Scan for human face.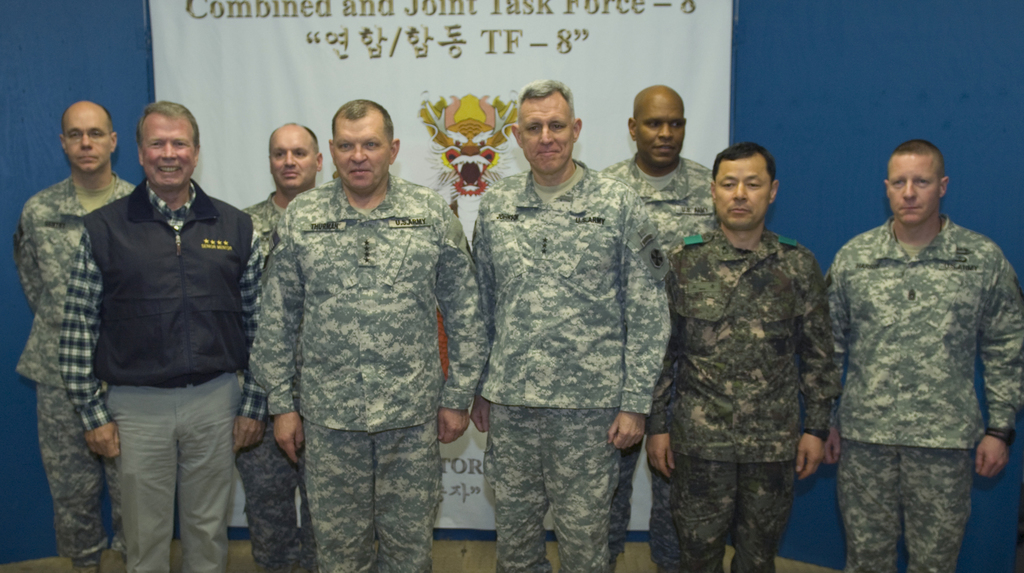
Scan result: crop(66, 110, 107, 169).
